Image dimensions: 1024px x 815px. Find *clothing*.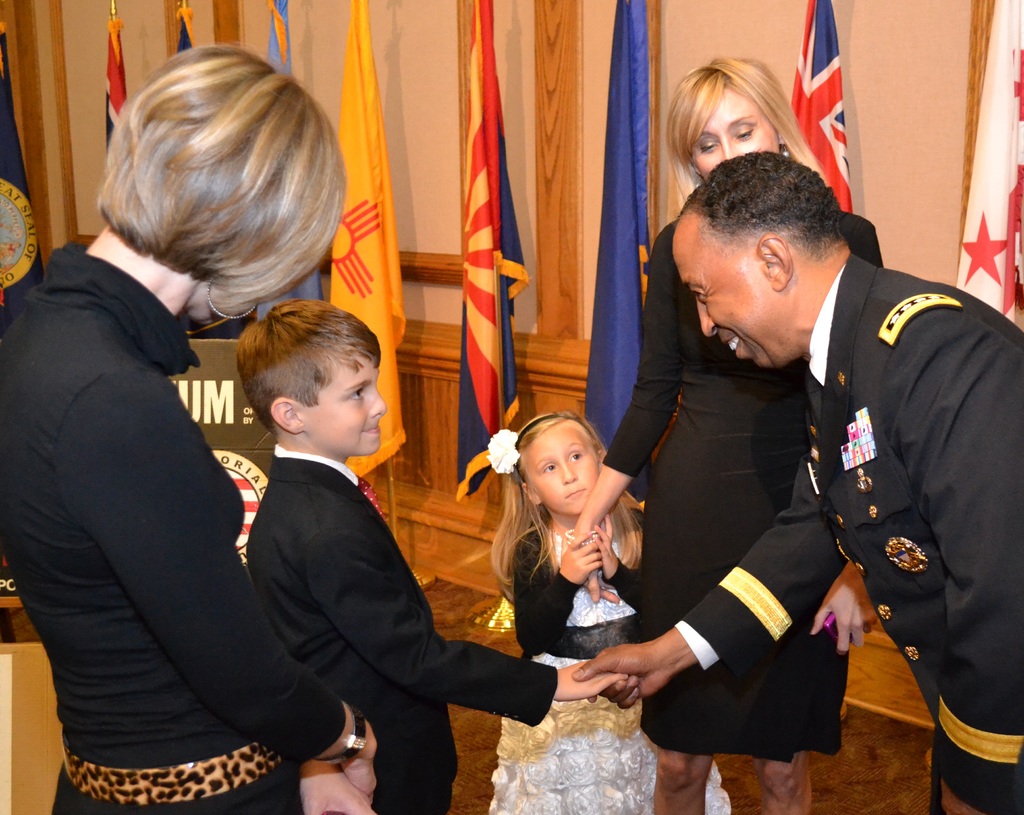
{"x1": 676, "y1": 250, "x2": 1023, "y2": 814}.
